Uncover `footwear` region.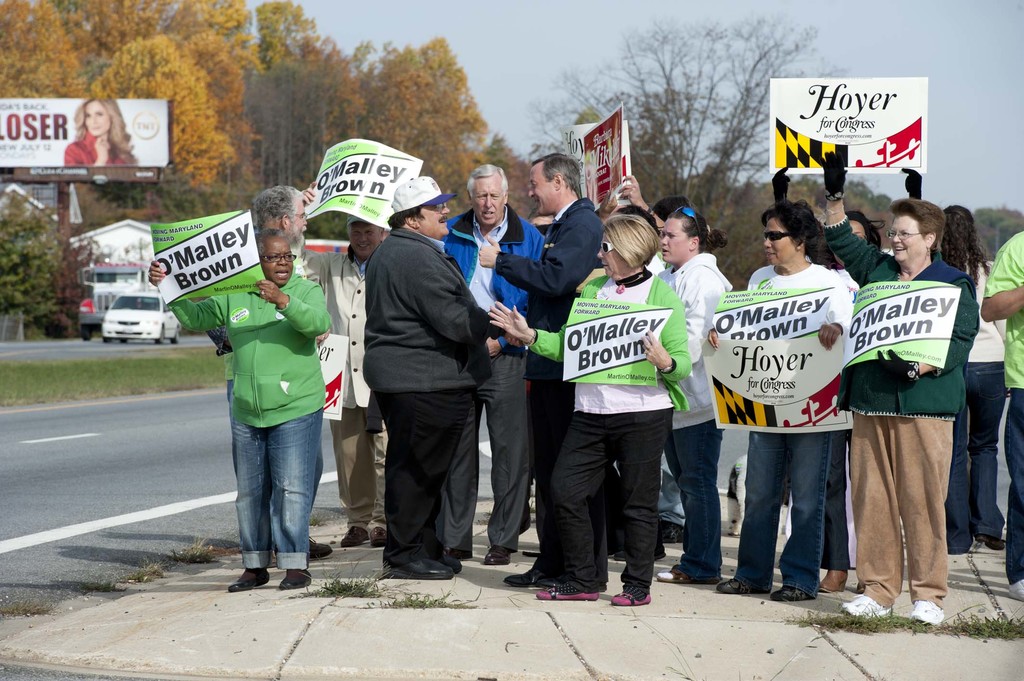
Uncovered: [left=280, top=571, right=312, bottom=589].
